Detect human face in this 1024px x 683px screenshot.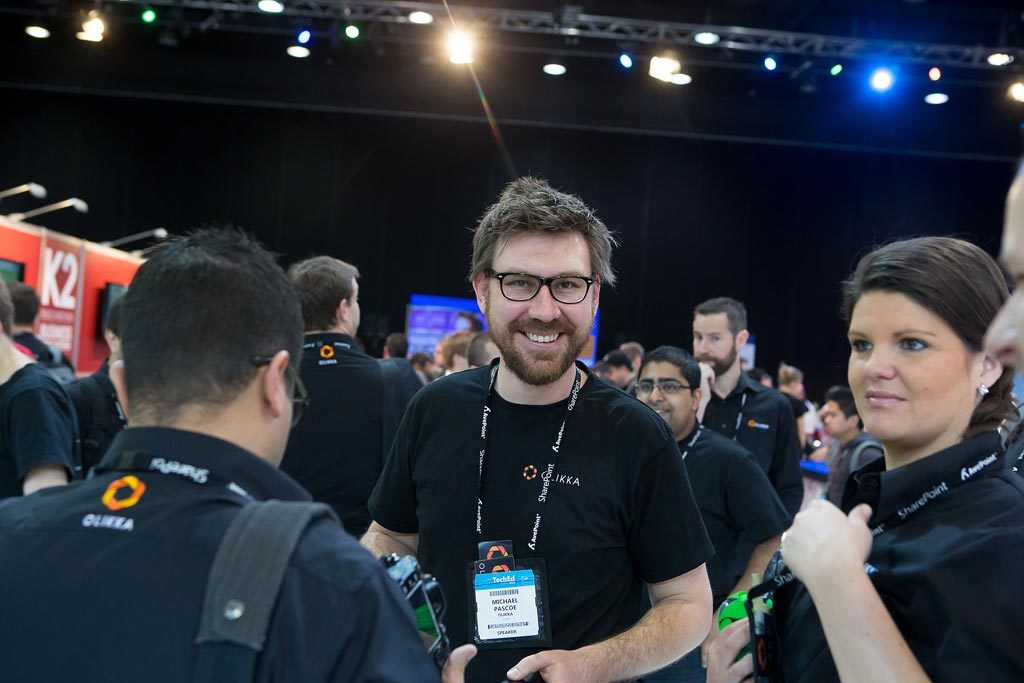
Detection: box=[833, 397, 846, 429].
